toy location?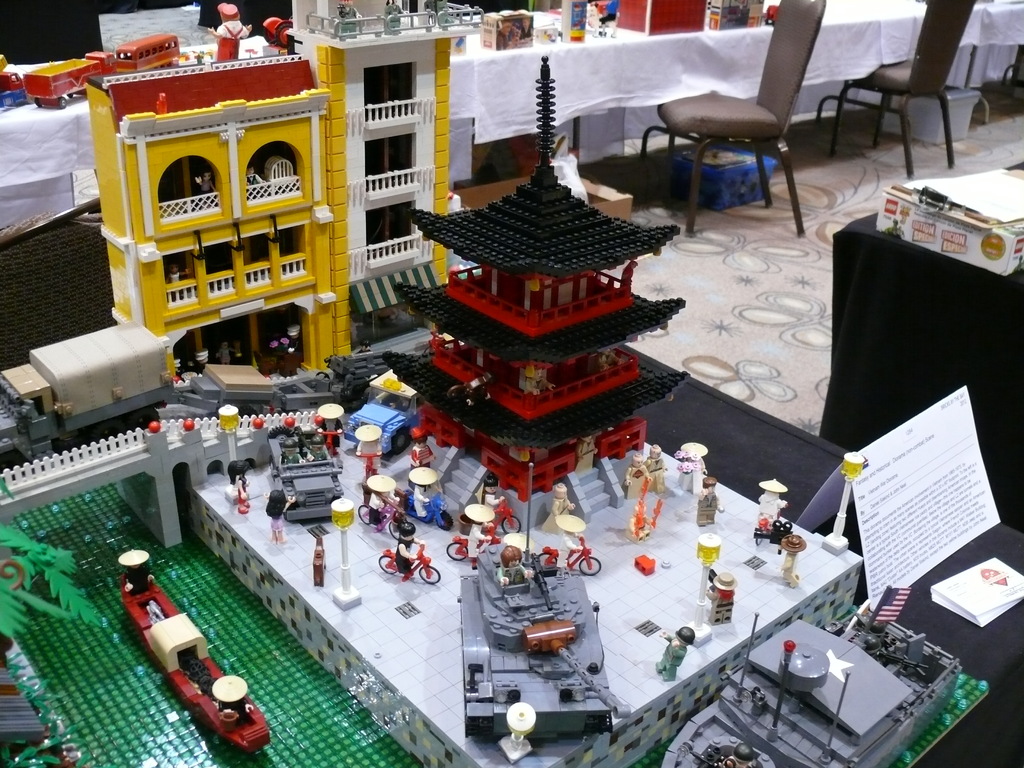
Rect(424, 0, 452, 30)
